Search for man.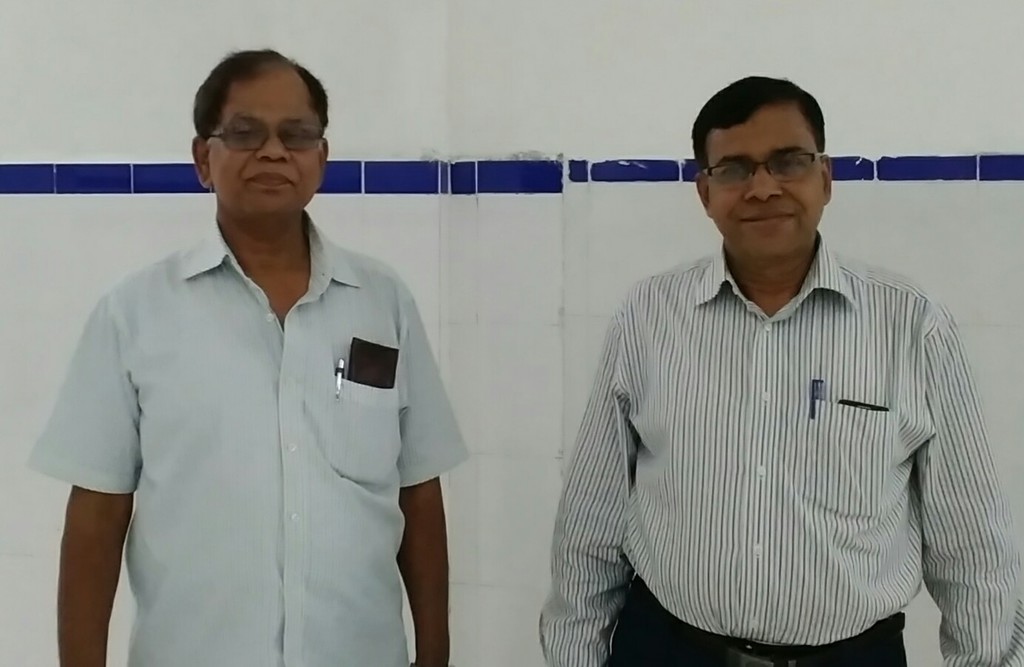
Found at region(13, 61, 511, 649).
